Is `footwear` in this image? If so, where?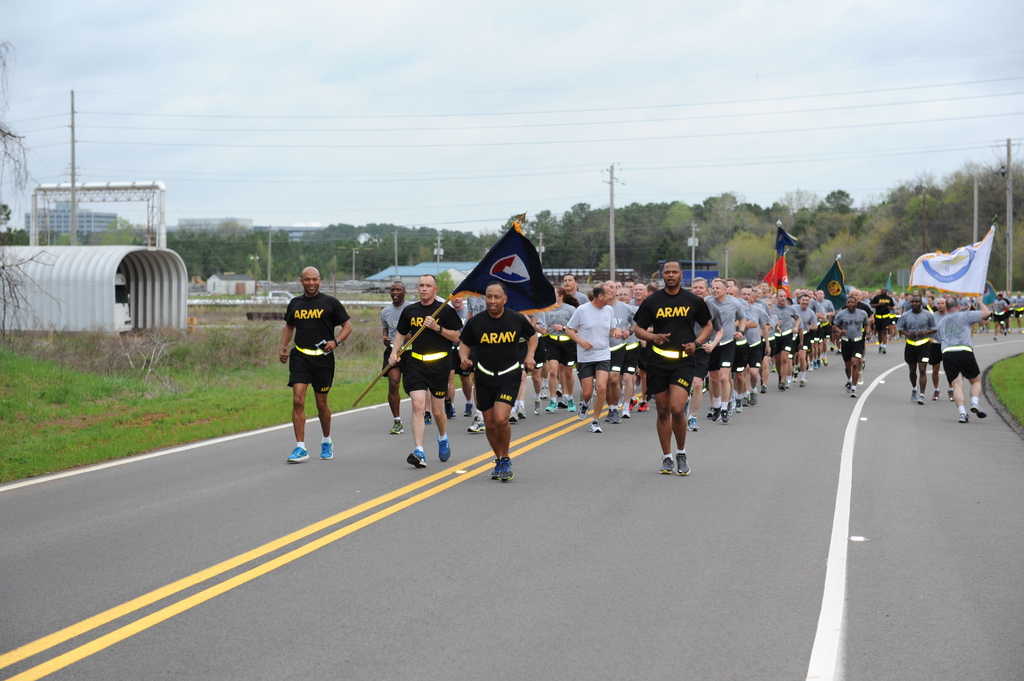
Yes, at bbox(972, 403, 985, 415).
